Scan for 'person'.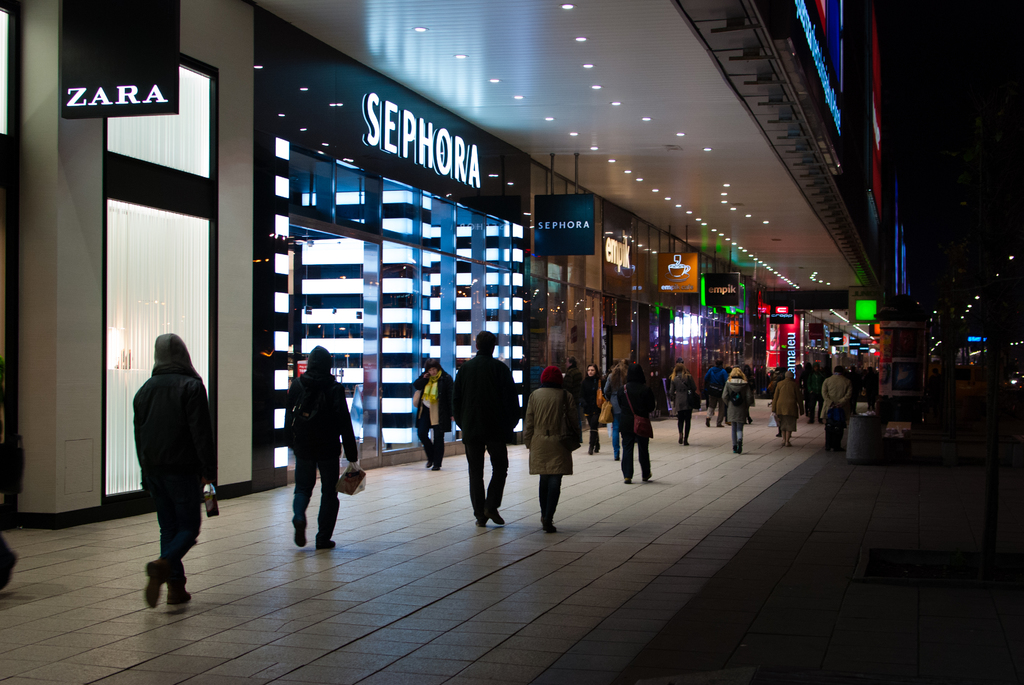
Scan result: [444,324,516,534].
